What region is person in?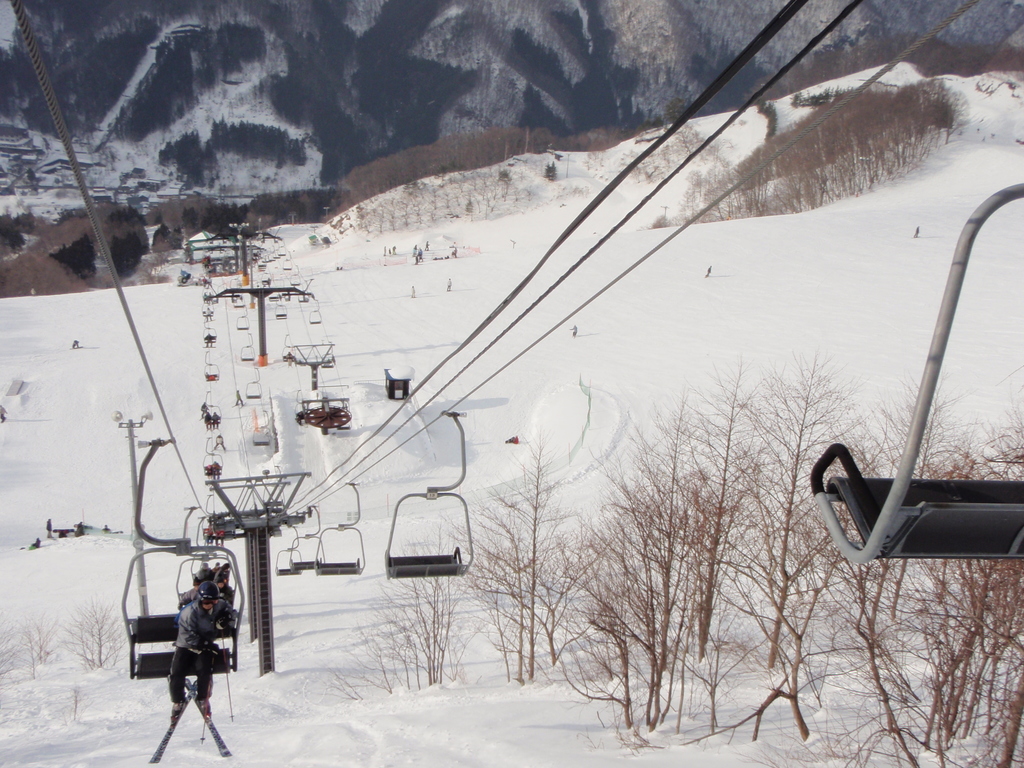
x1=448 y1=275 x2=449 y2=289.
